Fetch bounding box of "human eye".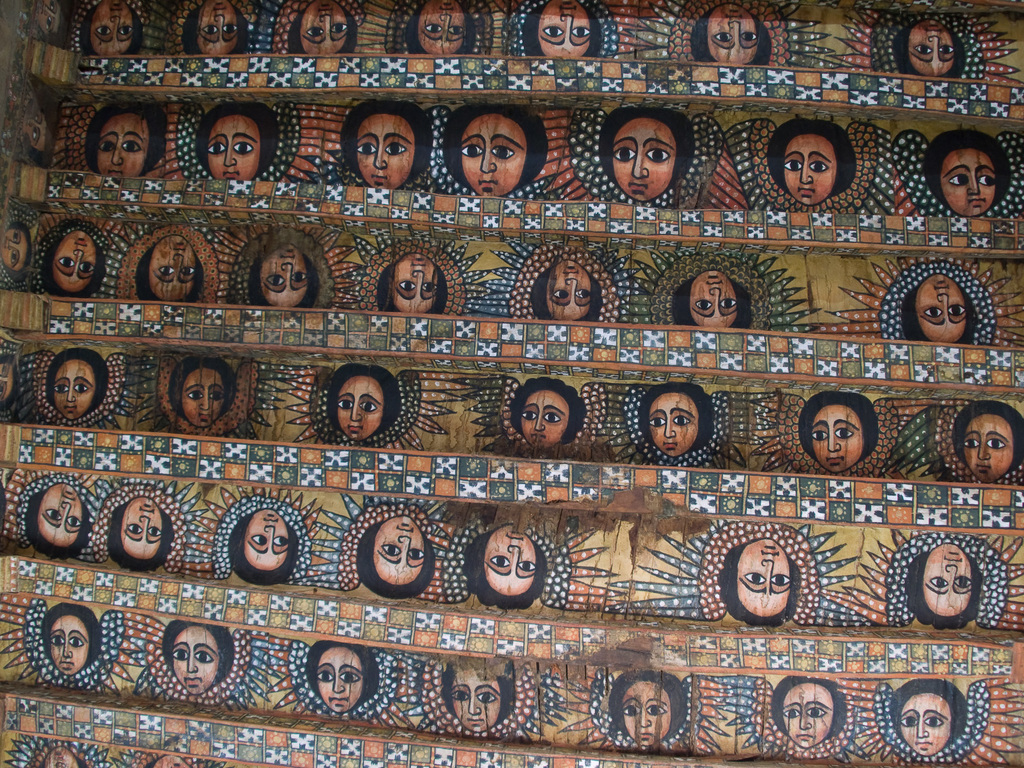
Bbox: (116,23,131,35).
